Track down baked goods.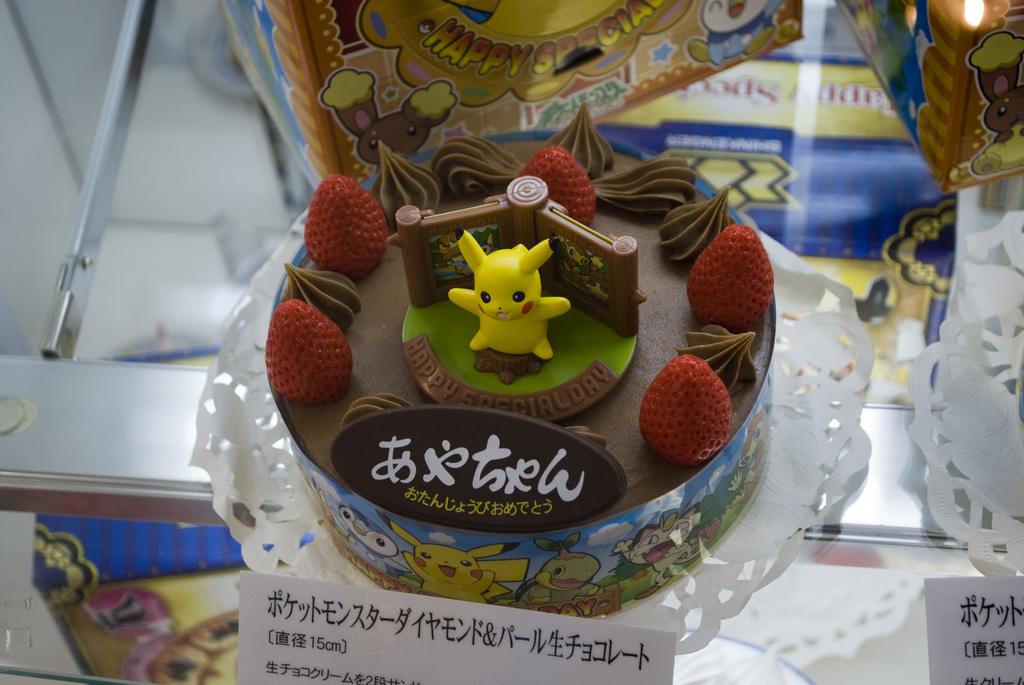
Tracked to detection(264, 104, 775, 537).
